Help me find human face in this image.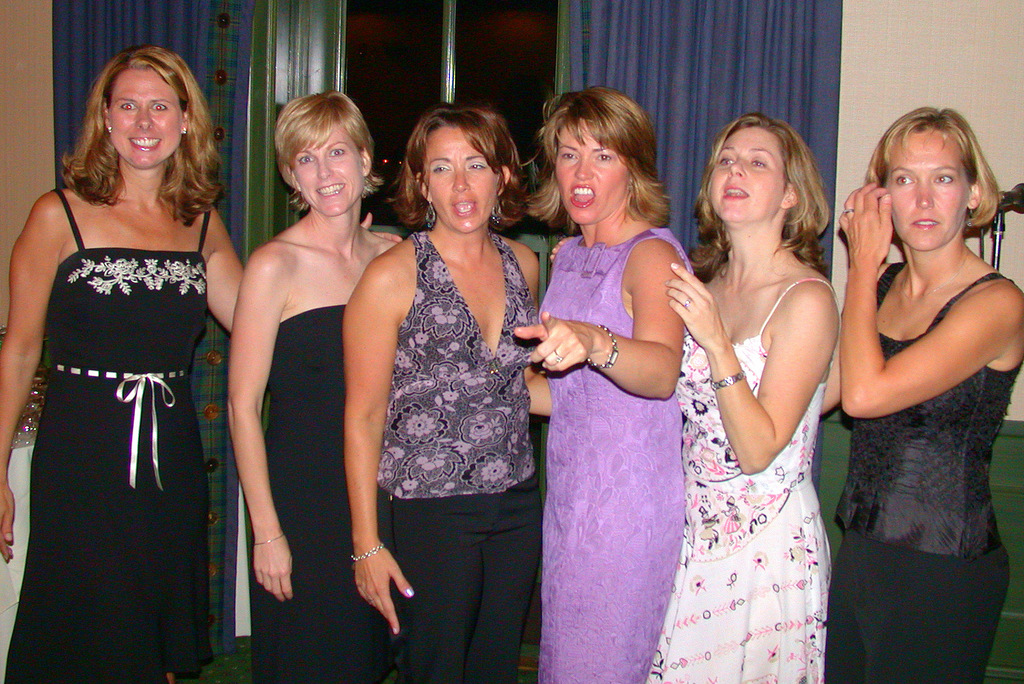
Found it: left=884, top=126, right=968, bottom=254.
